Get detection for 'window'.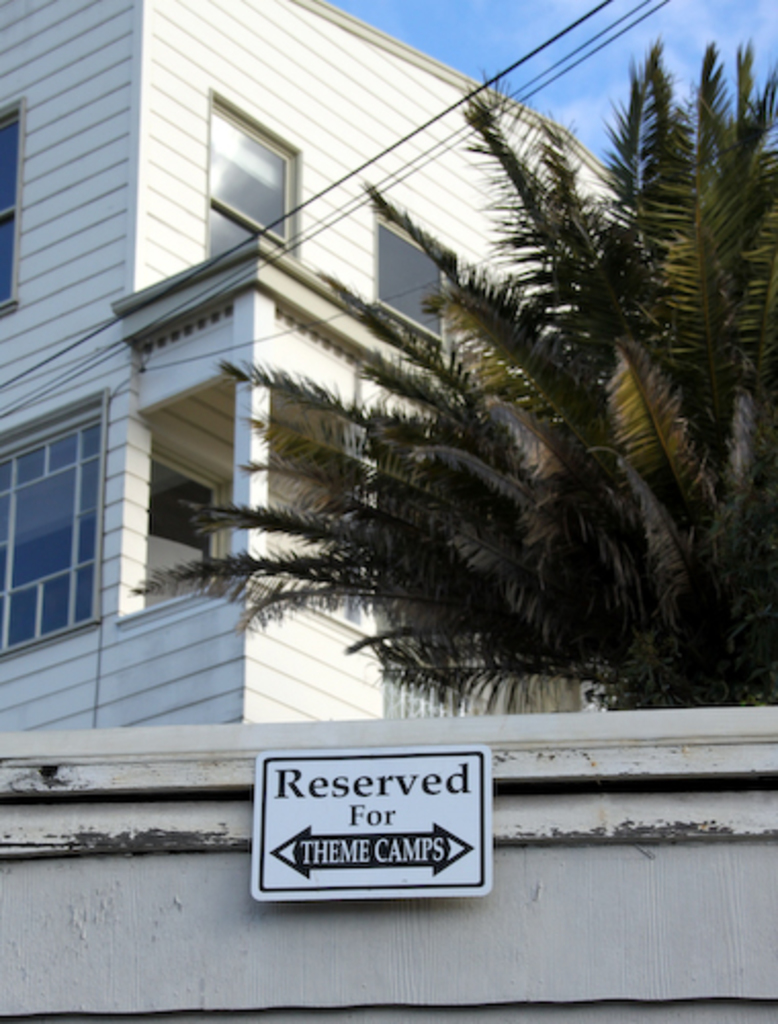
Detection: pyautogui.locateOnScreen(174, 88, 301, 264).
